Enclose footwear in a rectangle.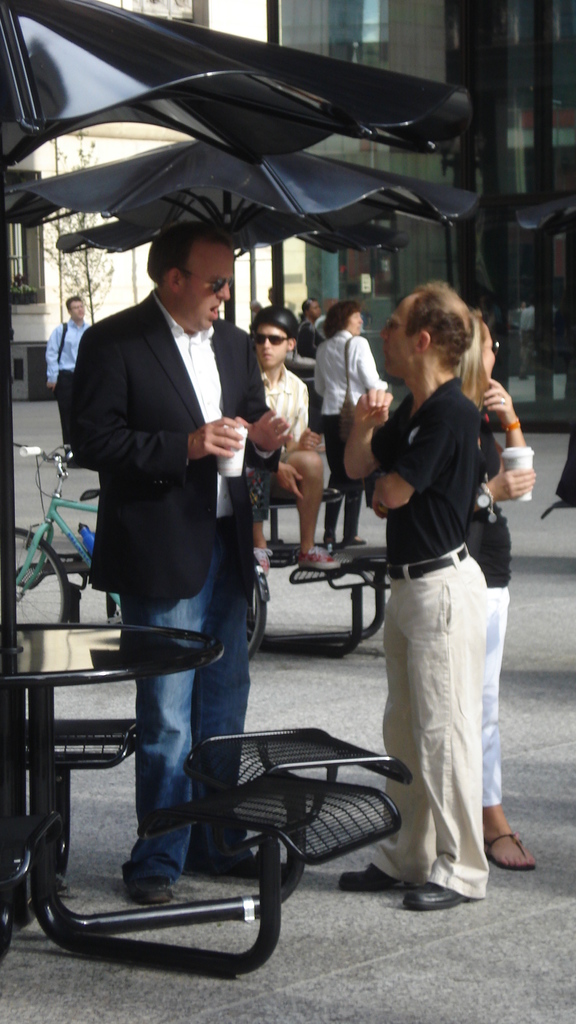
<box>340,862,407,893</box>.
